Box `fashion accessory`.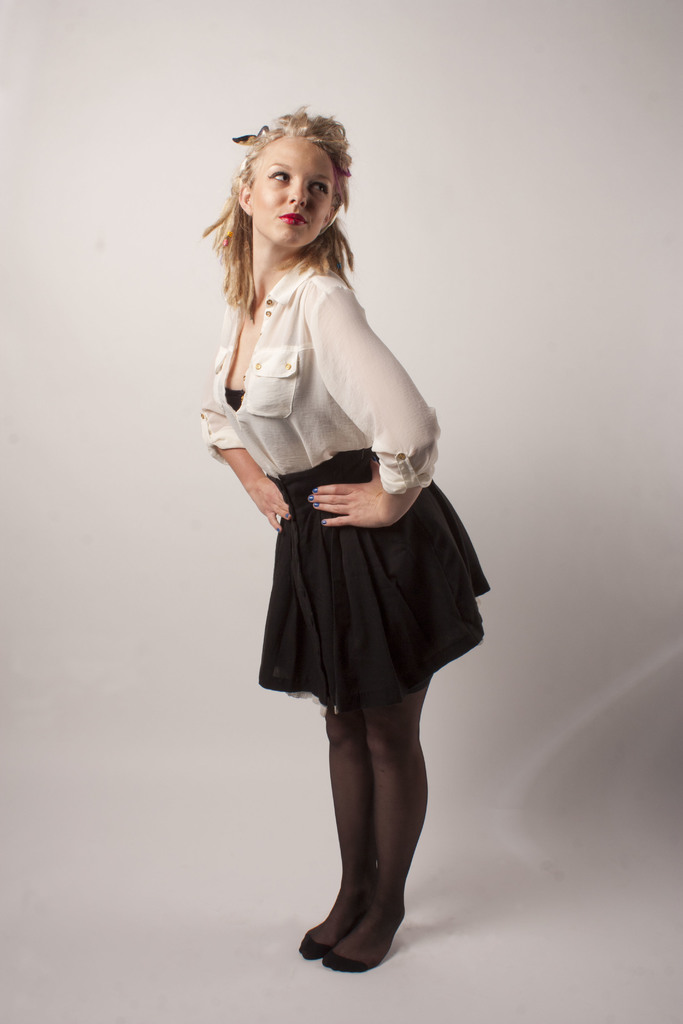
l=322, t=520, r=325, b=524.
